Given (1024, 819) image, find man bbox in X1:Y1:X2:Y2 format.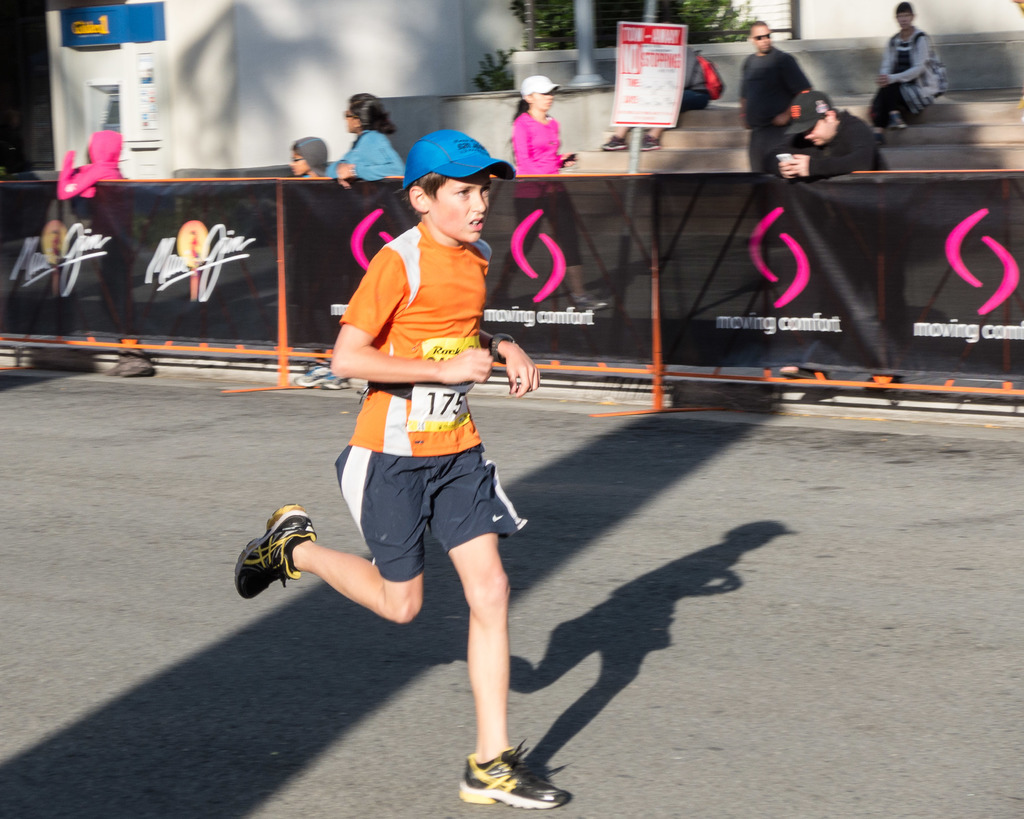
732:12:816:184.
